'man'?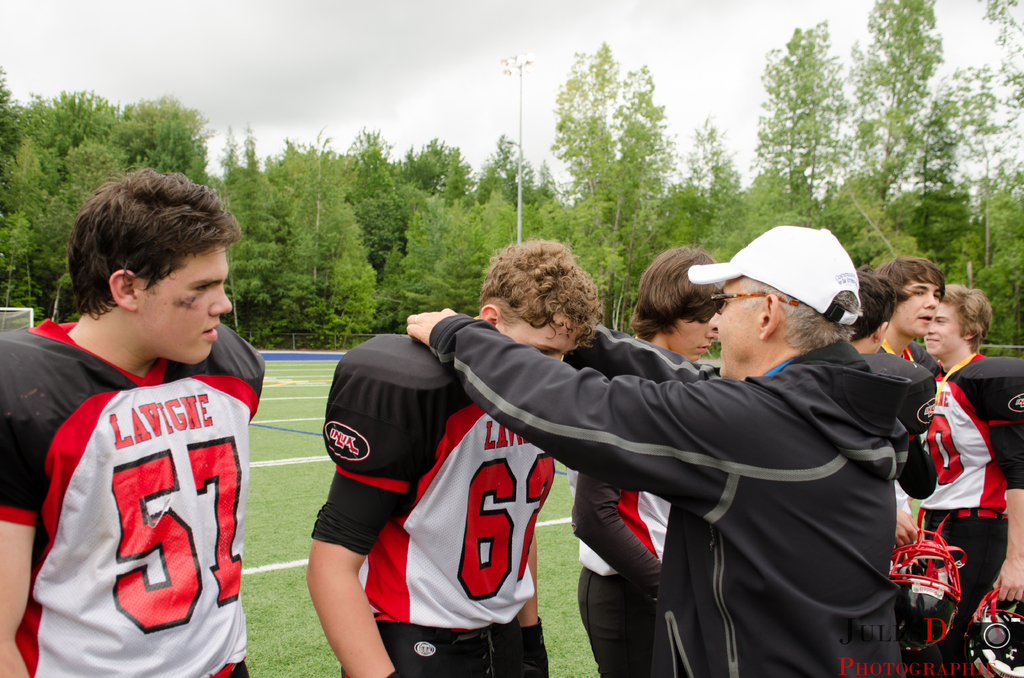
box=[0, 161, 266, 677]
